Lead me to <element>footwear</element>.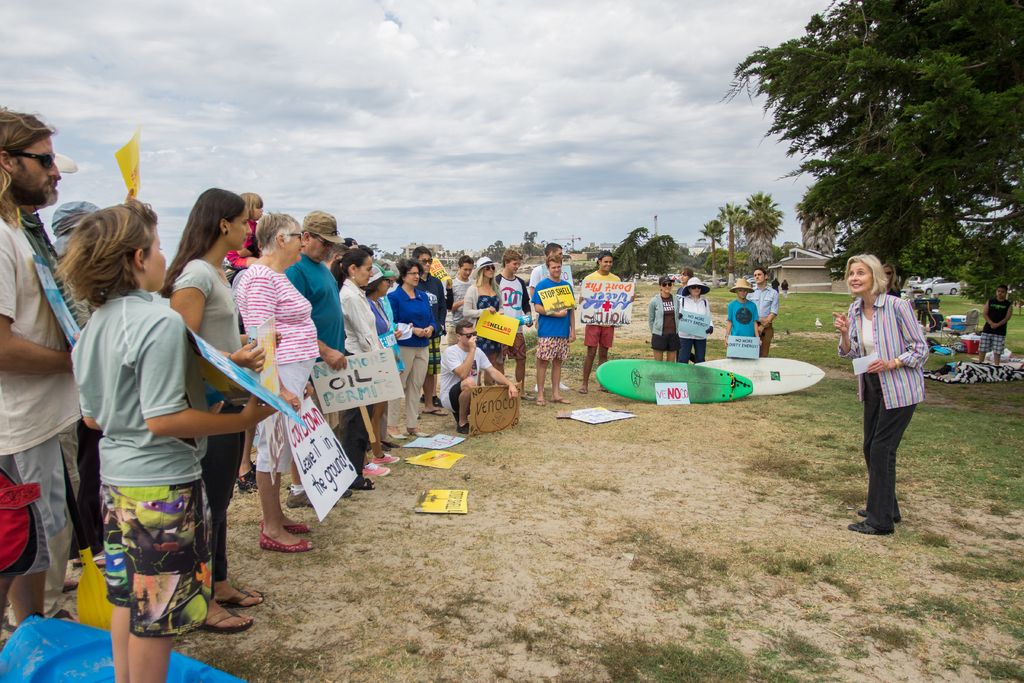
Lead to (420, 393, 426, 404).
